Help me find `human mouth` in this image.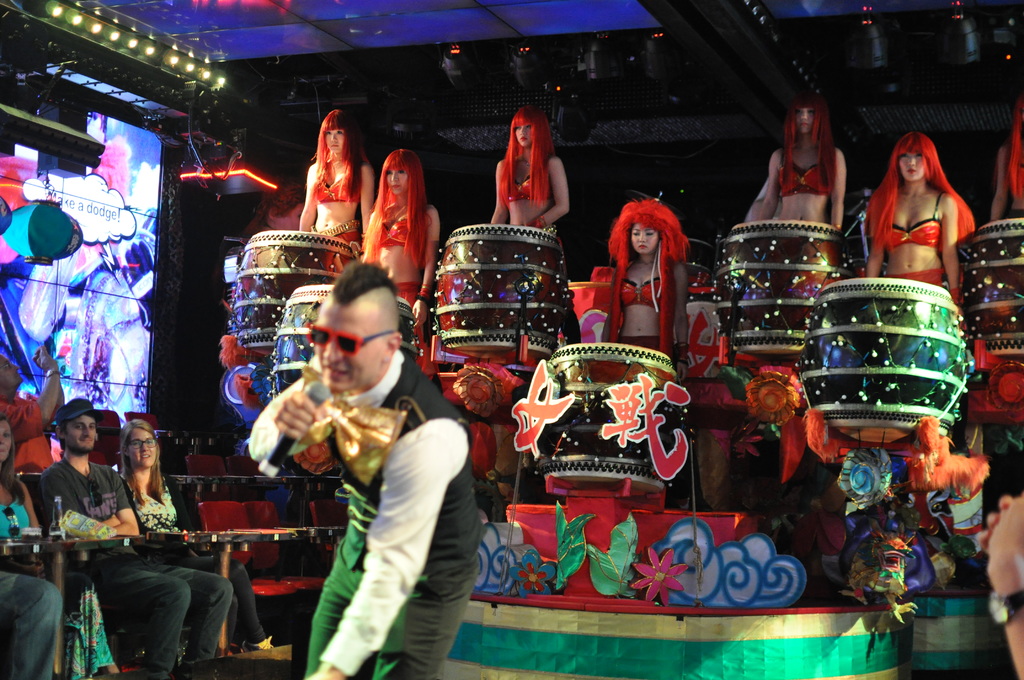
Found it: 17, 375, 20, 376.
